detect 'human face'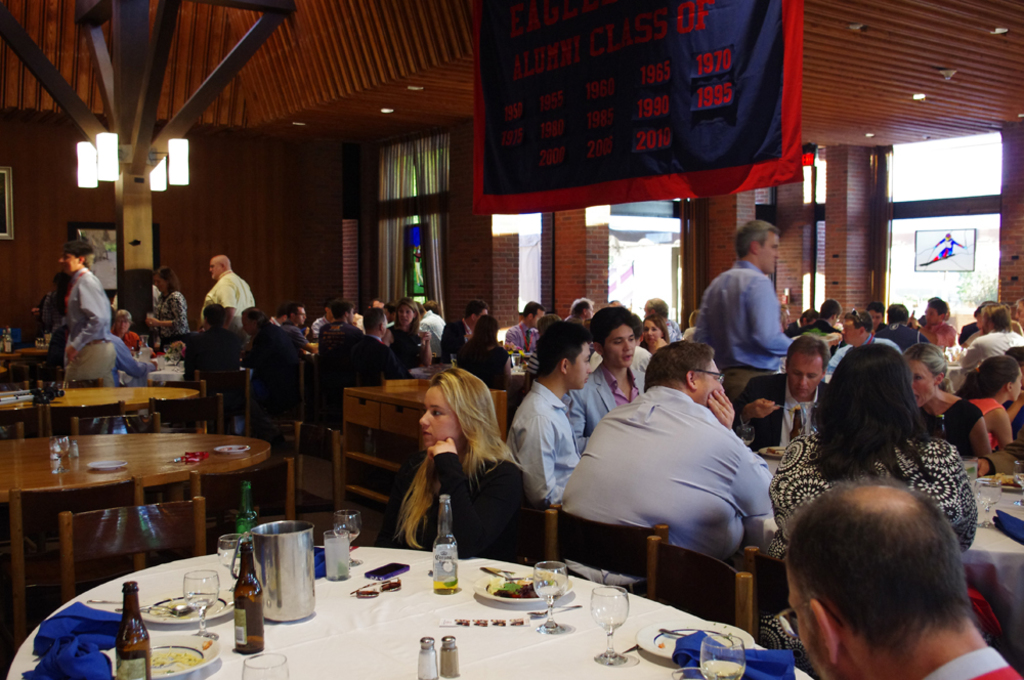
BBox(922, 308, 939, 326)
